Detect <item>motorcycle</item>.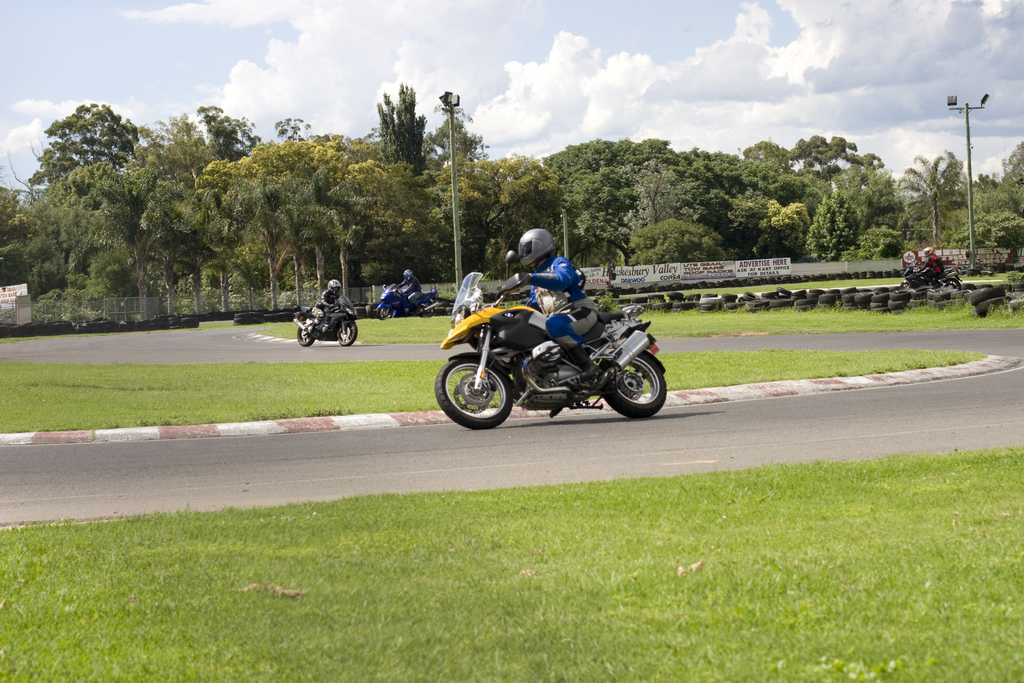
Detected at box=[444, 279, 679, 426].
